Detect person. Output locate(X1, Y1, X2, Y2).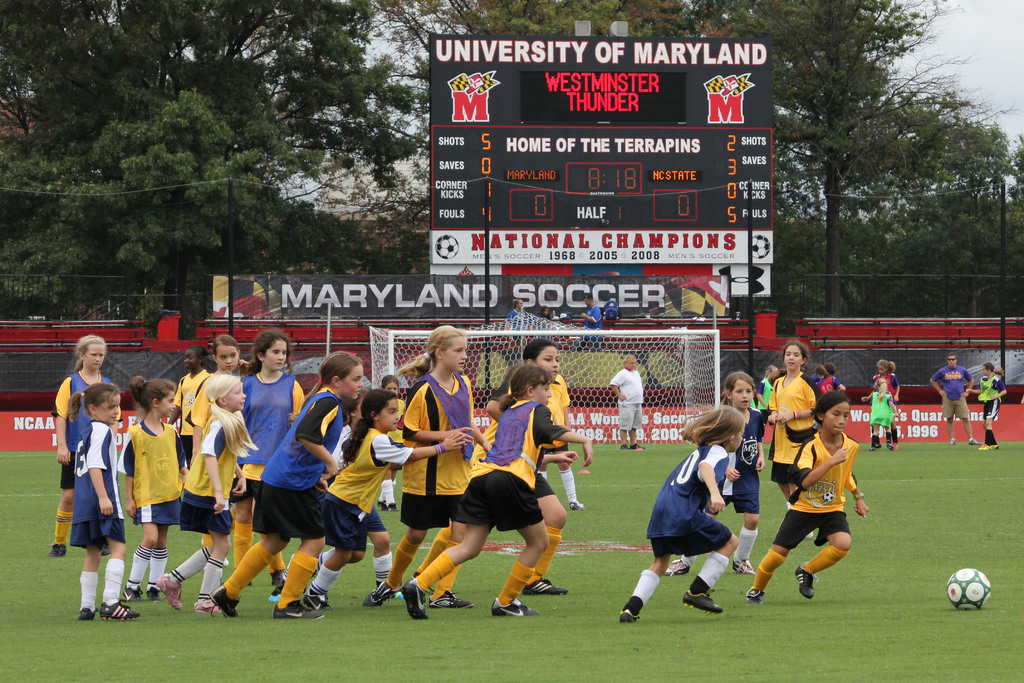
locate(63, 385, 132, 628).
